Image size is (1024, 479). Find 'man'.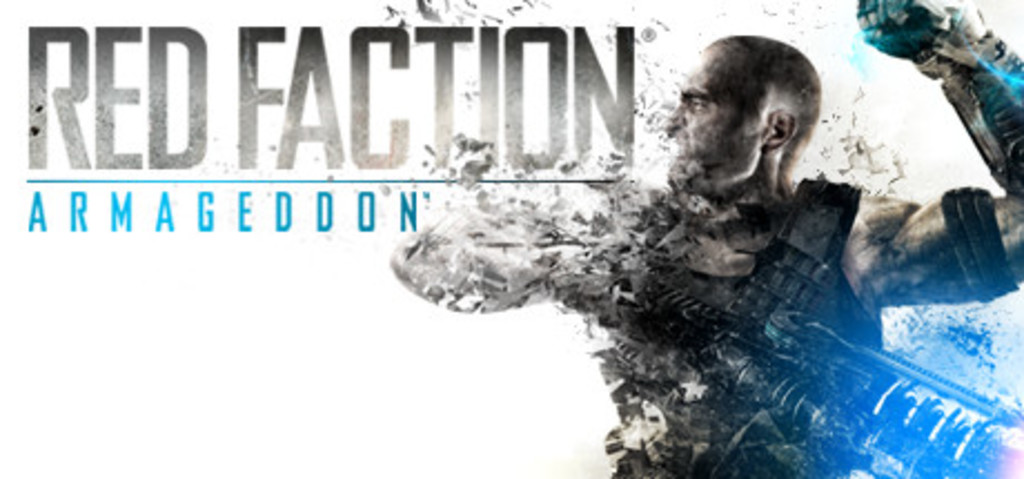
rect(425, 49, 979, 428).
